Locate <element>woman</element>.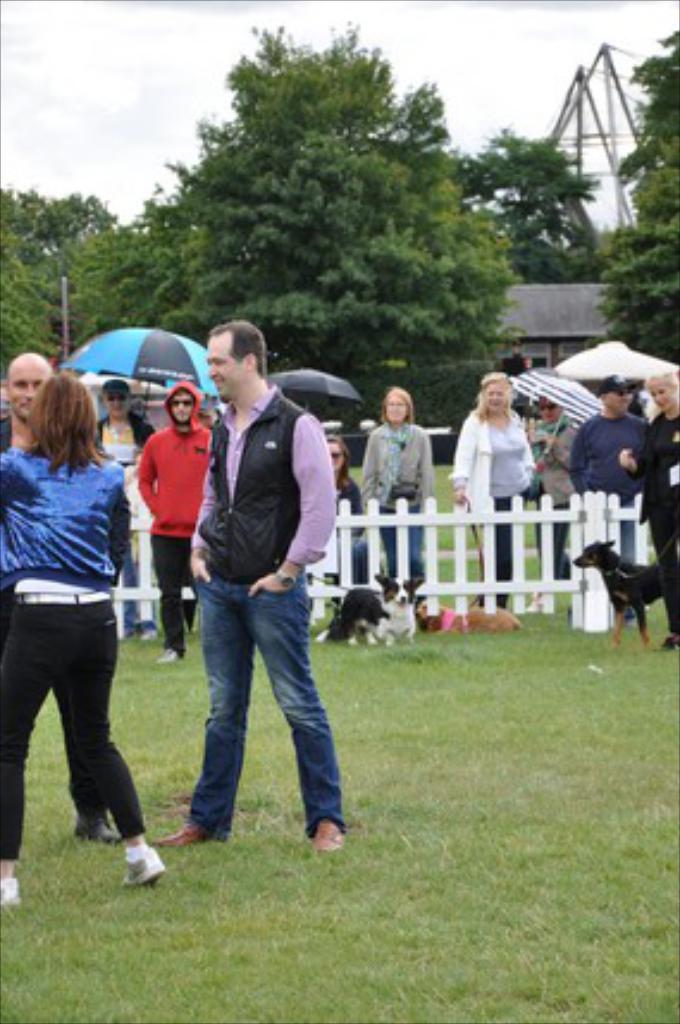
Bounding box: <bbox>616, 370, 678, 647</bbox>.
